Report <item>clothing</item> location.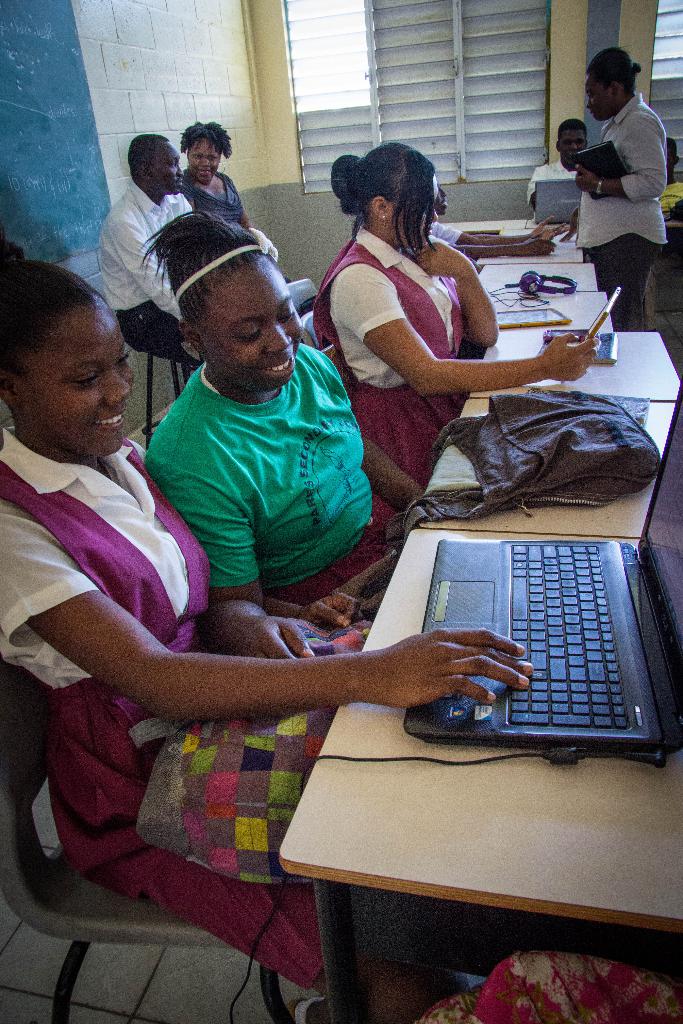
Report: pyautogui.locateOnScreen(97, 183, 197, 367).
